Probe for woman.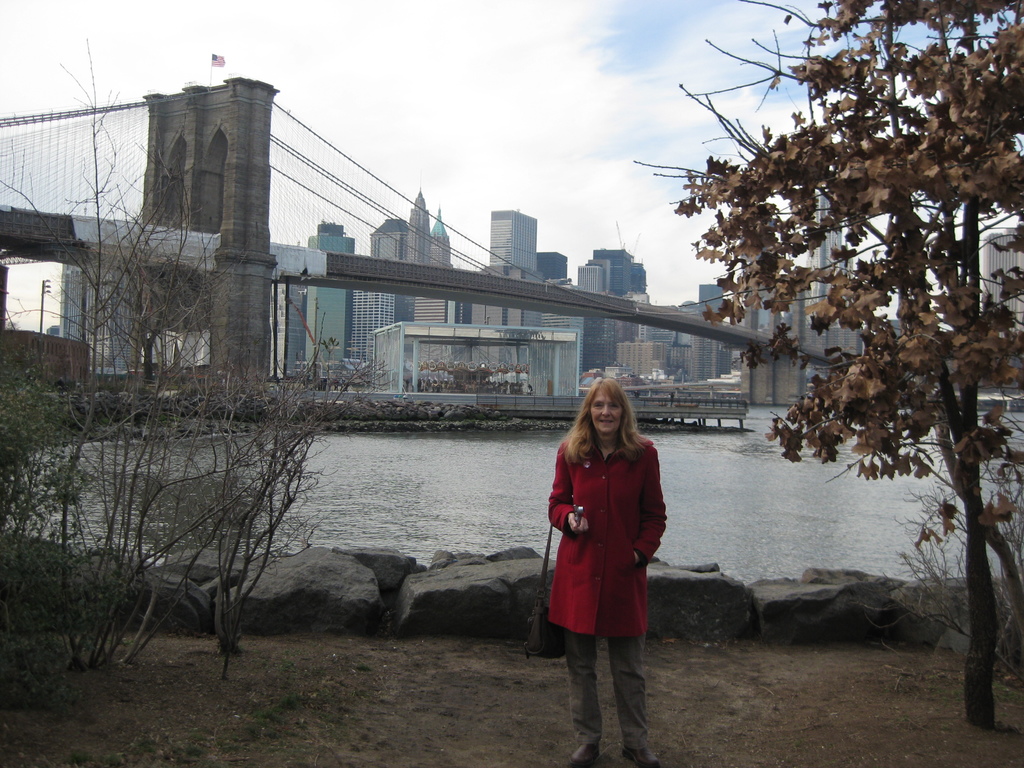
Probe result: <box>532,380,666,723</box>.
